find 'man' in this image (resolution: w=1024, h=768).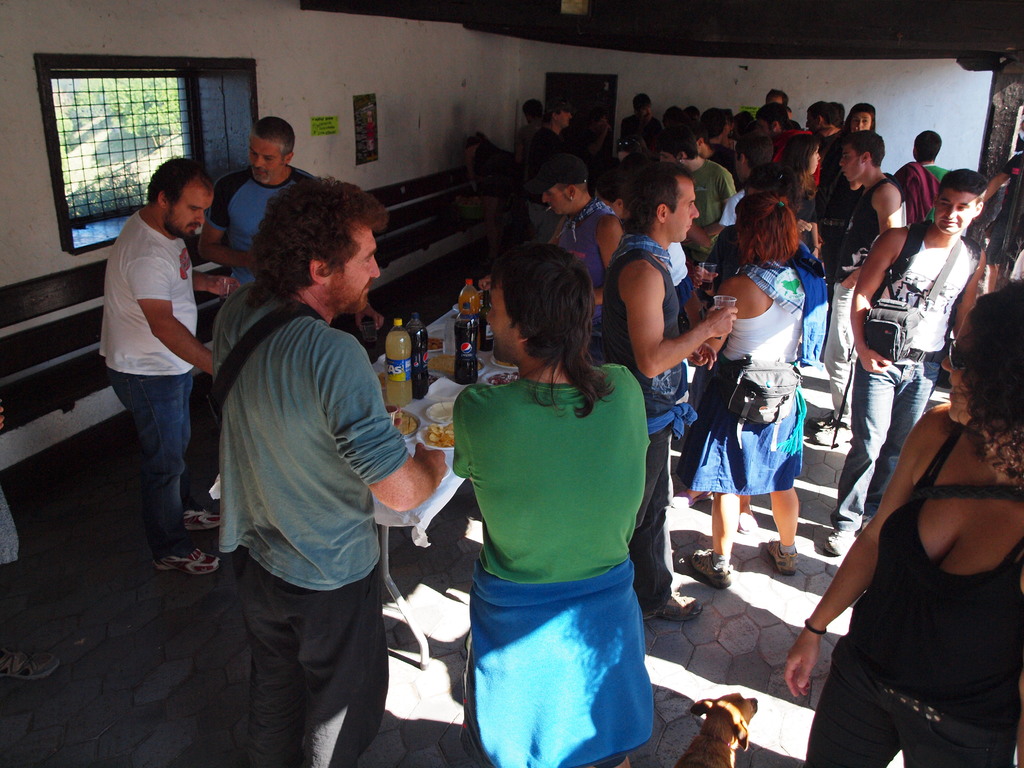
l=762, t=101, r=806, b=163.
